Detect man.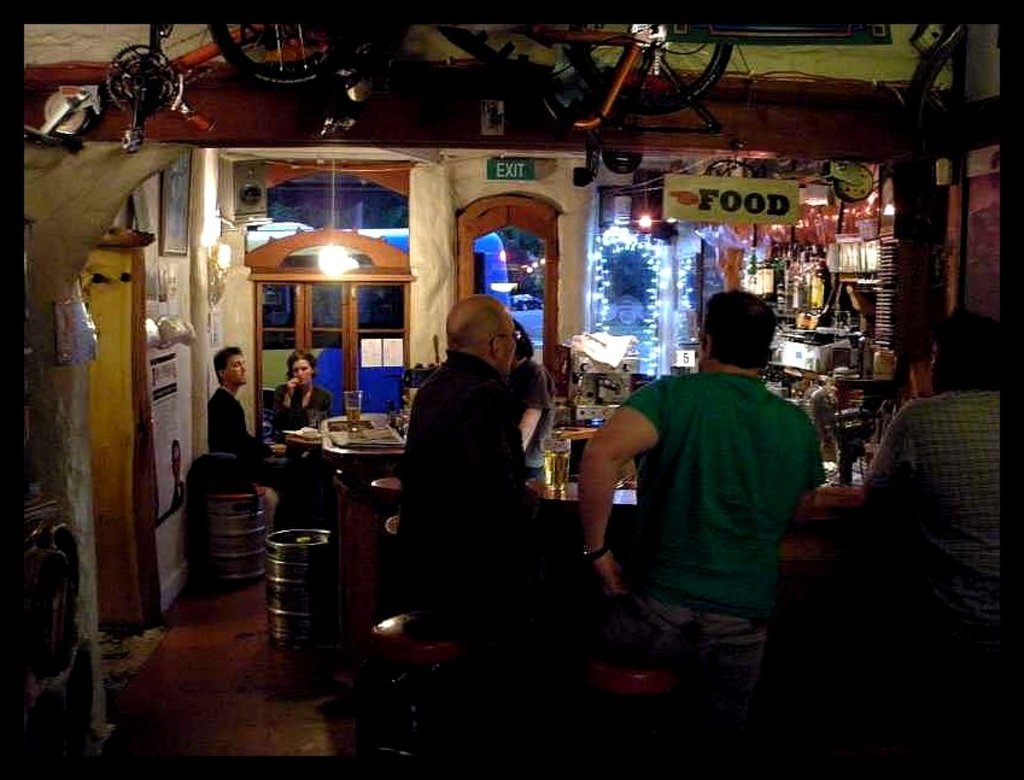
Detected at <region>404, 295, 537, 644</region>.
